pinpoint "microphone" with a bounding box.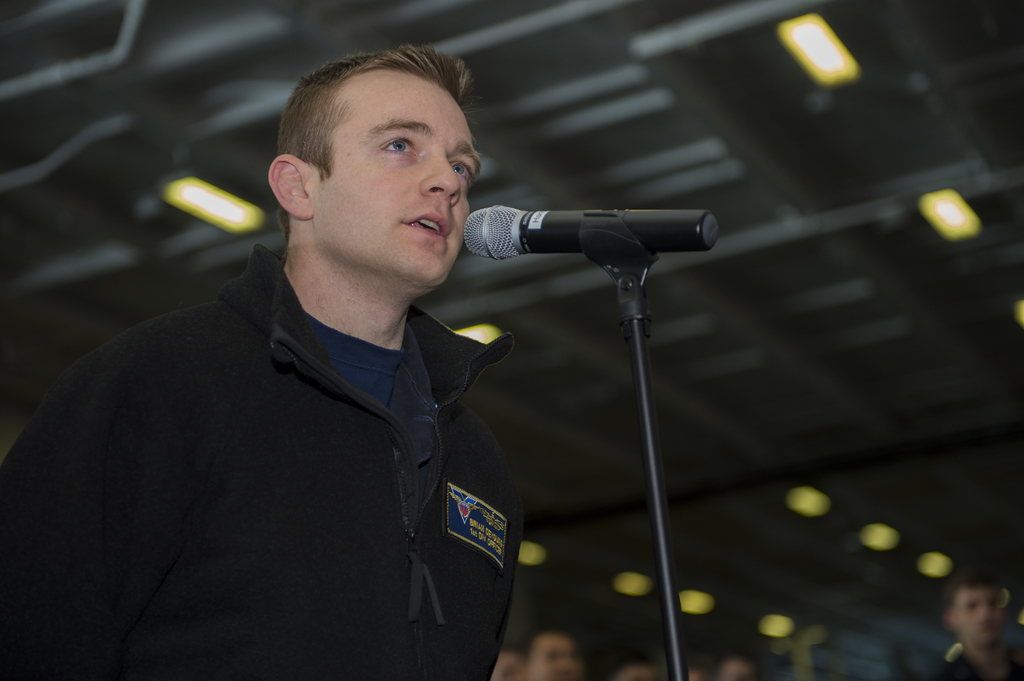
x1=458, y1=199, x2=721, y2=261.
